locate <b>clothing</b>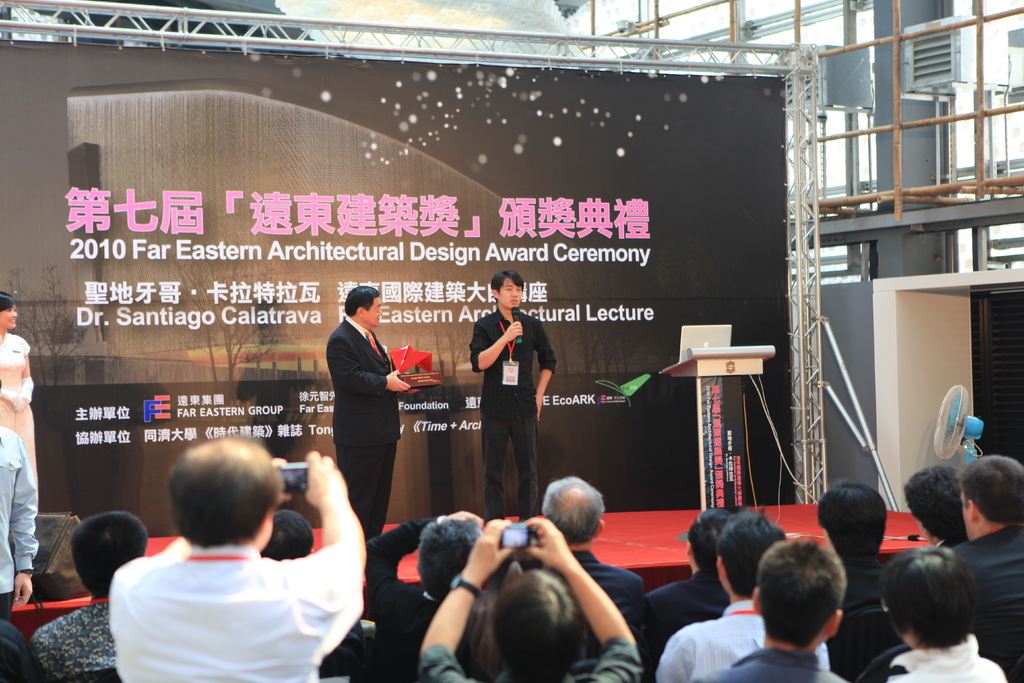
465 306 557 519
